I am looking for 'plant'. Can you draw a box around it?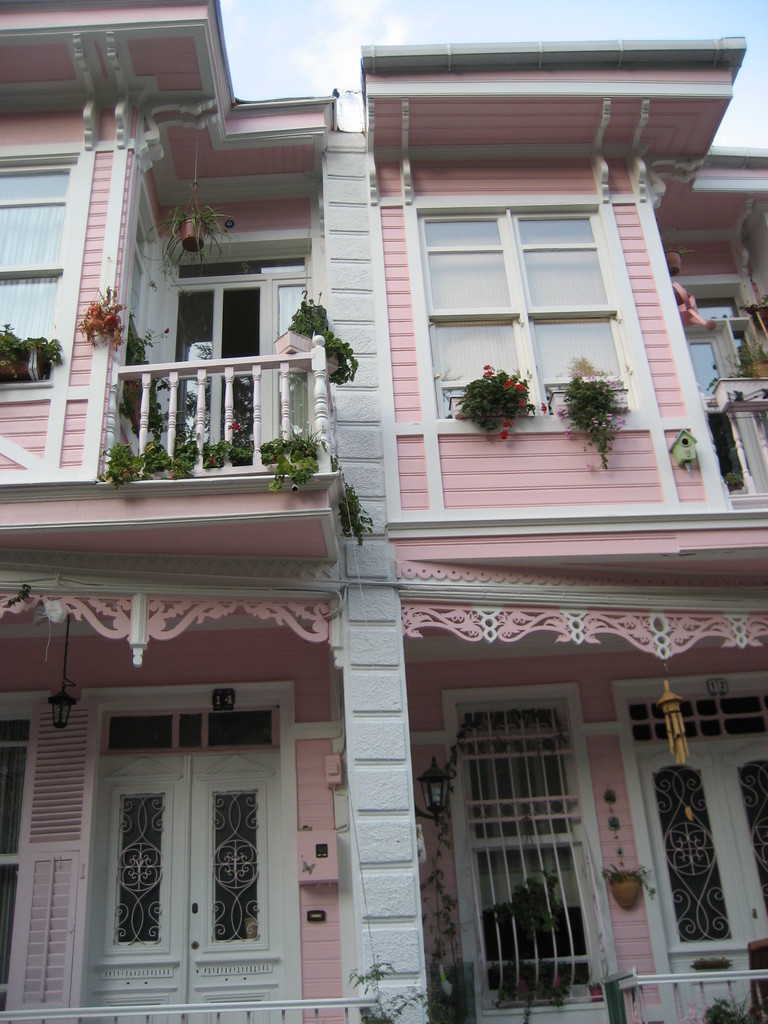
Sure, the bounding box is [left=331, top=482, right=374, bottom=547].
